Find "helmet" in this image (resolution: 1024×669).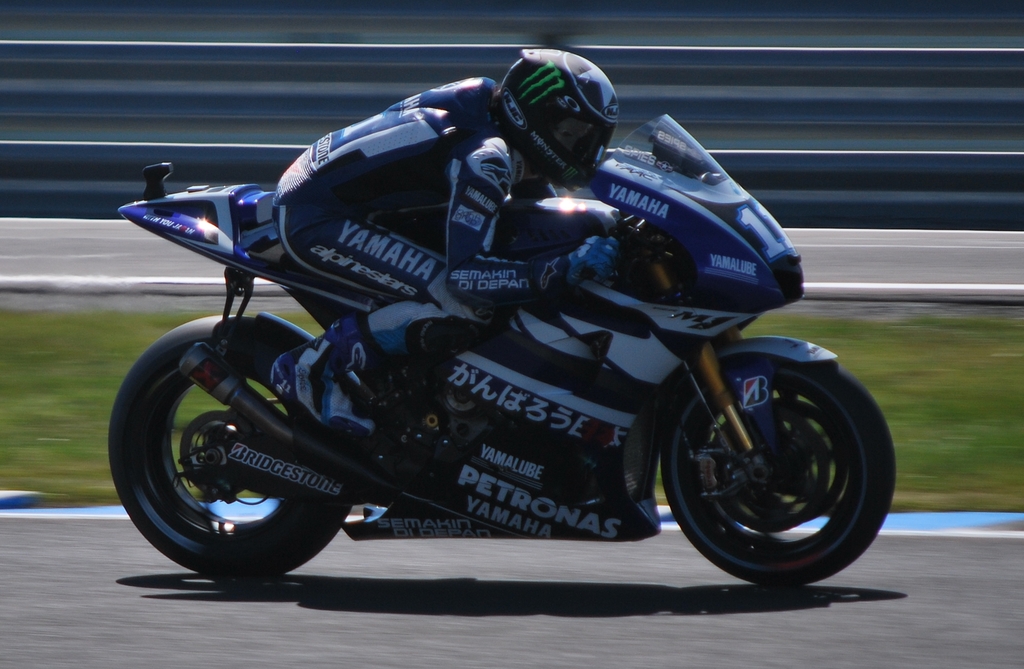
pyautogui.locateOnScreen(491, 44, 623, 188).
